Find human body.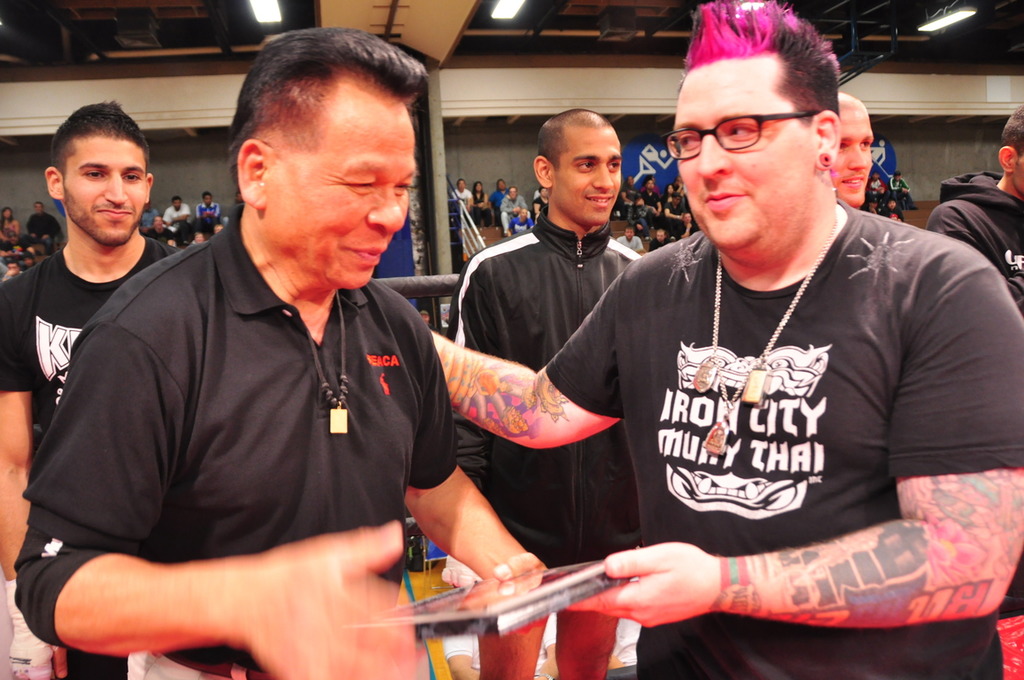
x1=25 y1=253 x2=35 y2=269.
